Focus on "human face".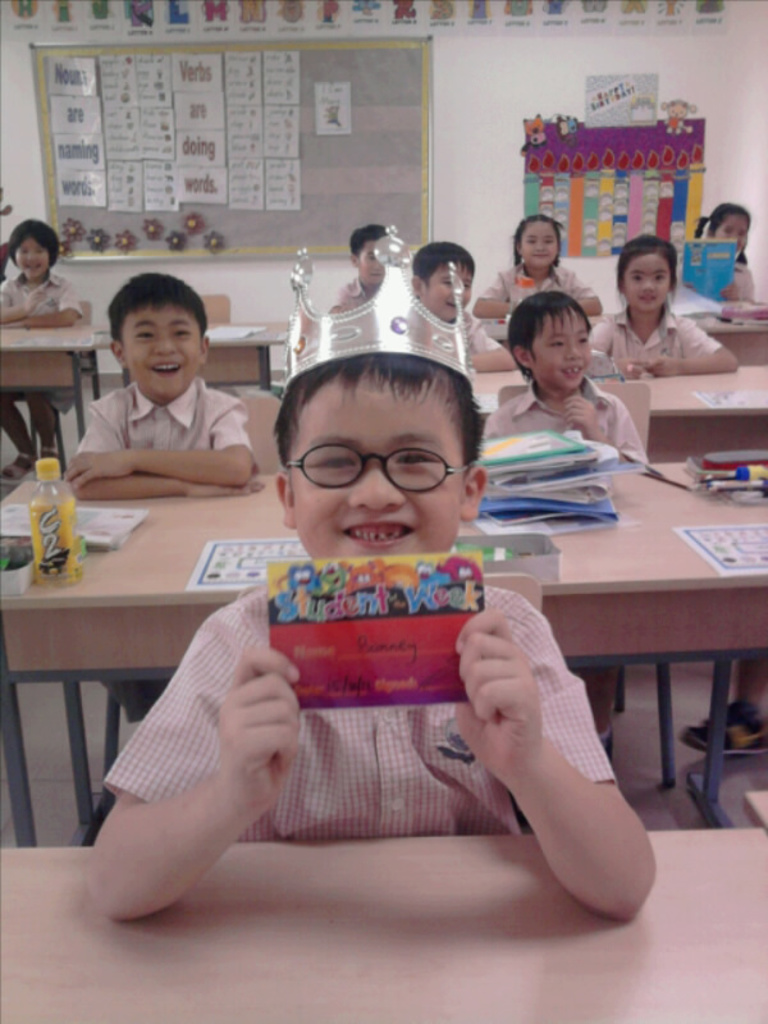
Focused at {"x1": 120, "y1": 297, "x2": 201, "y2": 401}.
